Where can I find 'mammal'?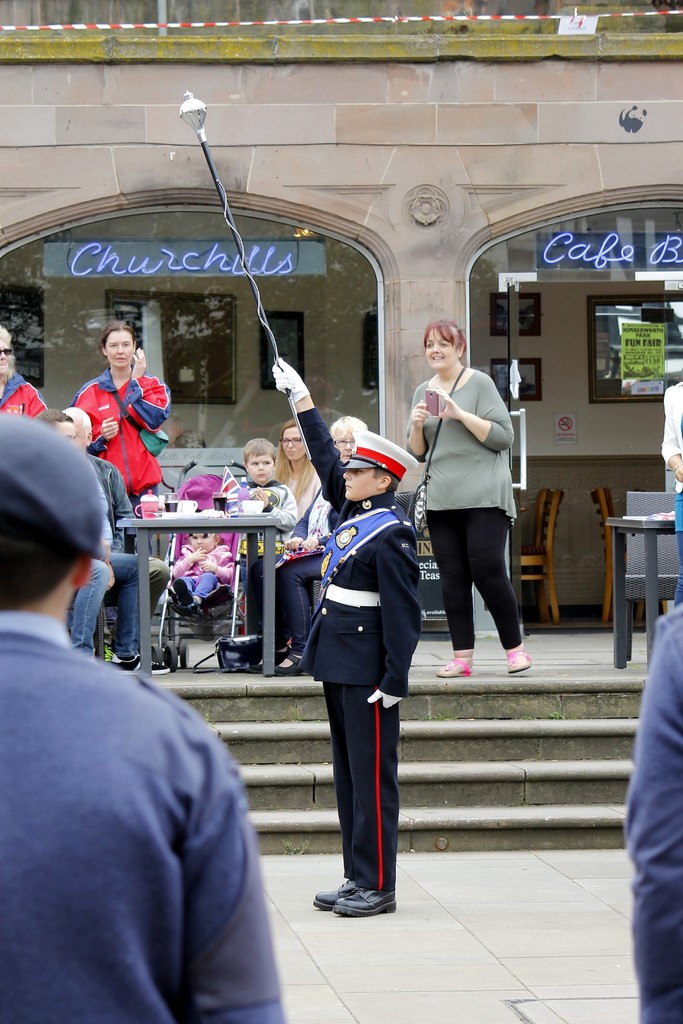
You can find it at 272/358/429/912.
